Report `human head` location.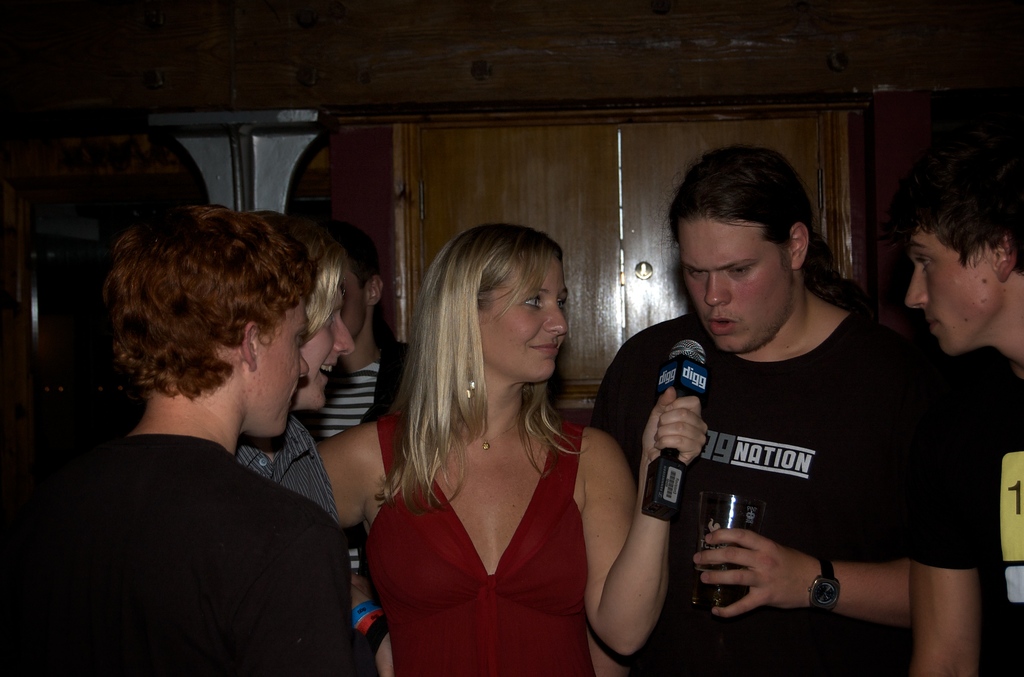
Report: 314, 215, 383, 354.
